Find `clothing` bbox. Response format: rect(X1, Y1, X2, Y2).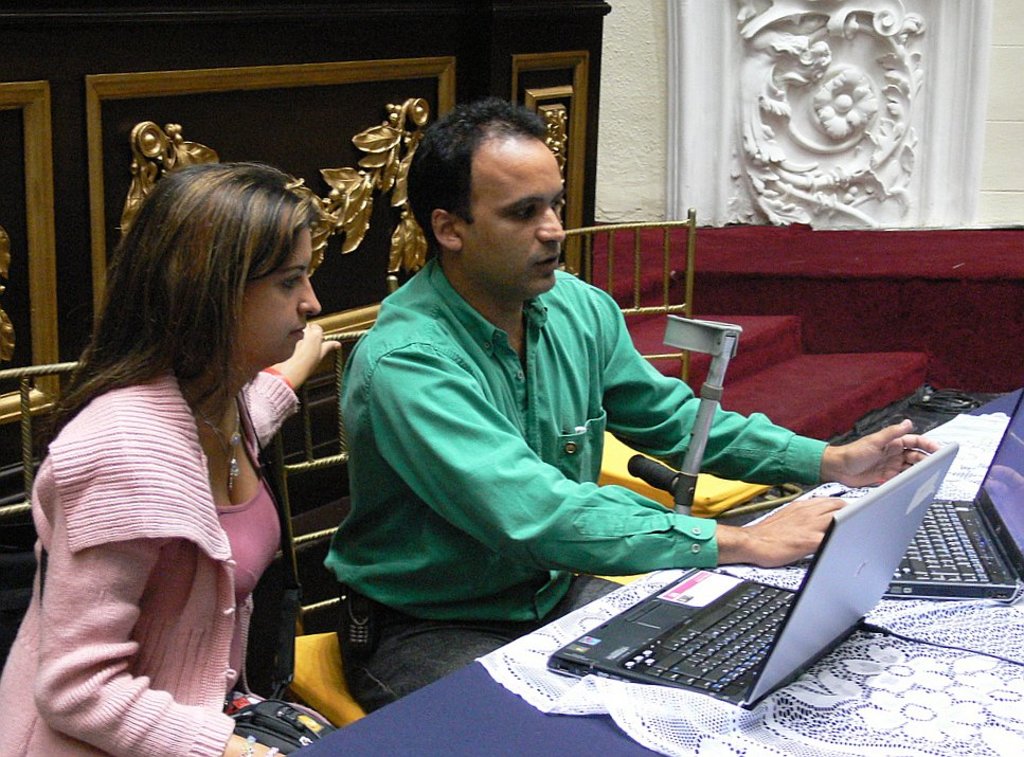
rect(0, 365, 302, 756).
